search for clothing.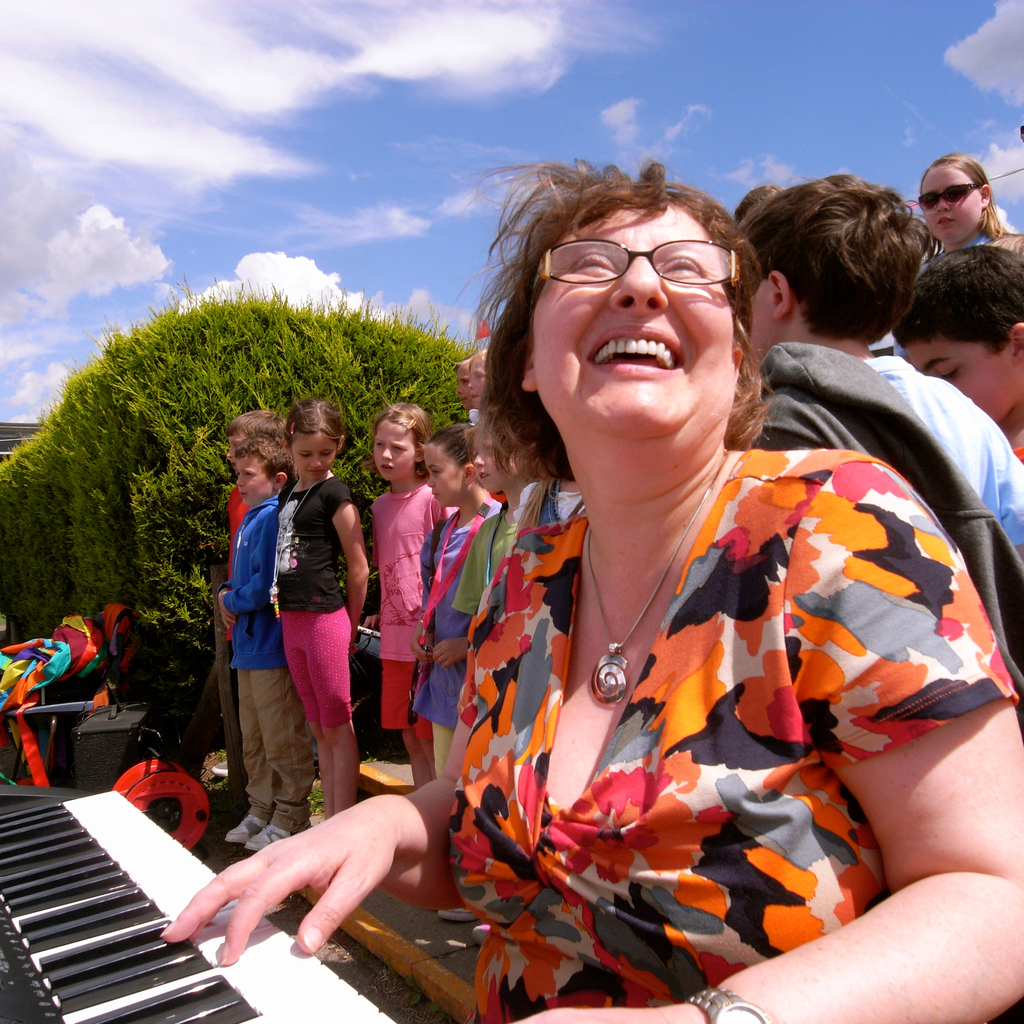
Found at <box>413,490,504,733</box>.
